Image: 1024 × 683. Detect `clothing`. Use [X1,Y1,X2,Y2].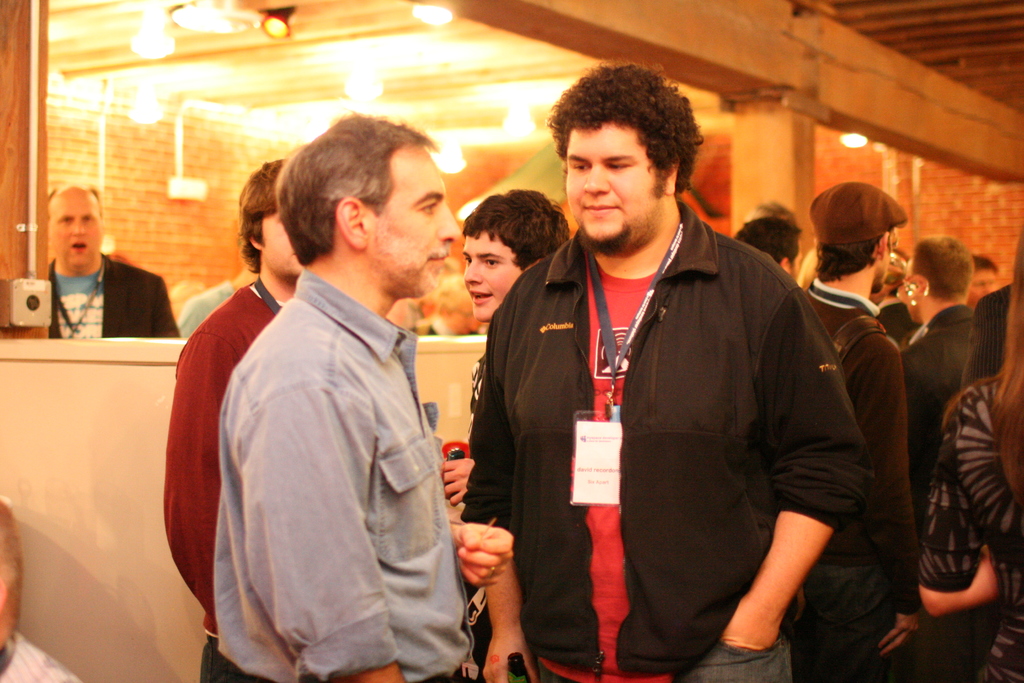
[801,276,914,682].
